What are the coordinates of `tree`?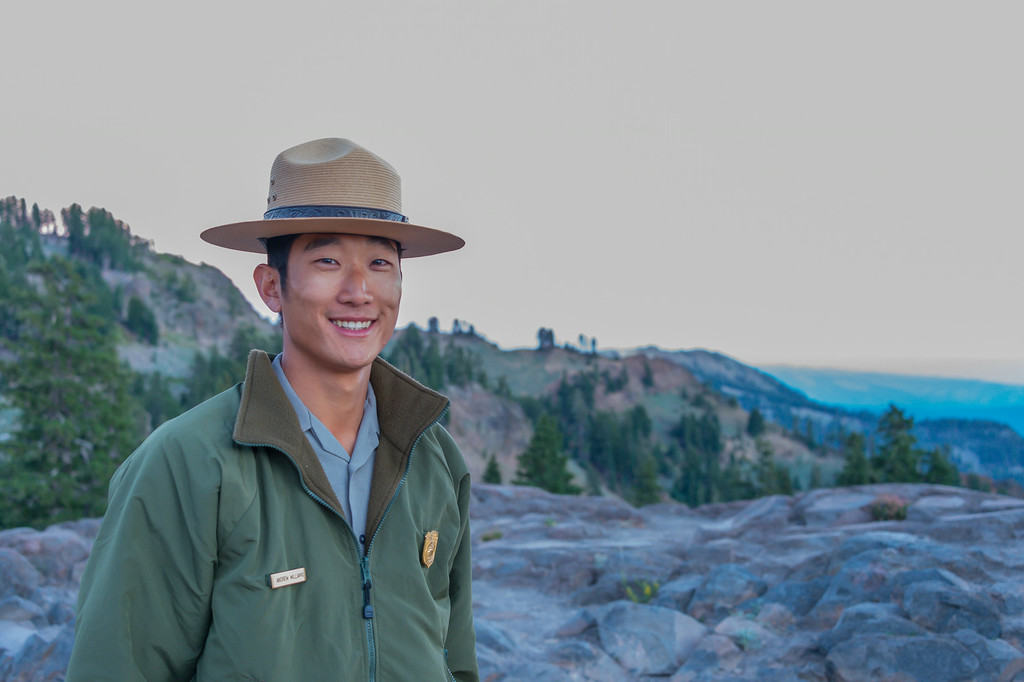
box=[543, 372, 666, 503].
